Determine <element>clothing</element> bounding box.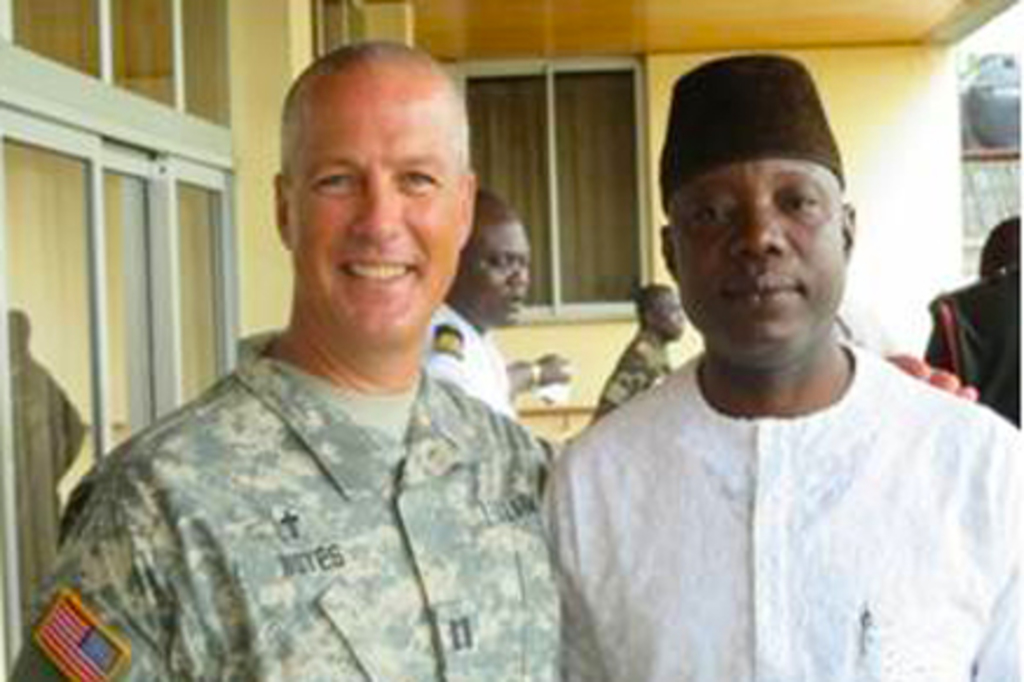
Determined: 429,307,508,408.
